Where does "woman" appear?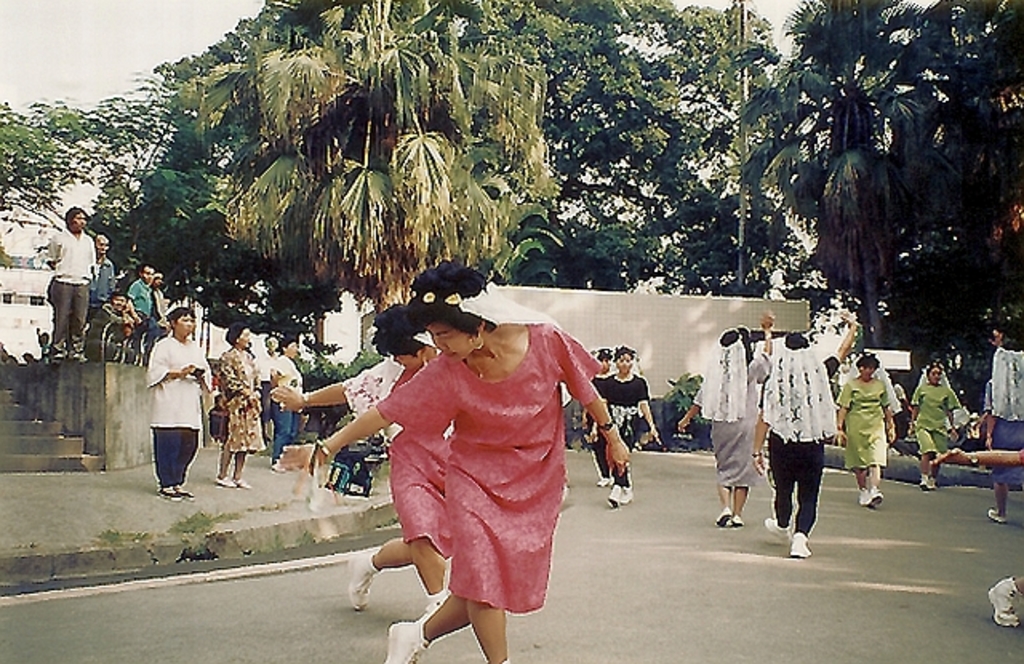
Appears at locate(264, 306, 458, 606).
